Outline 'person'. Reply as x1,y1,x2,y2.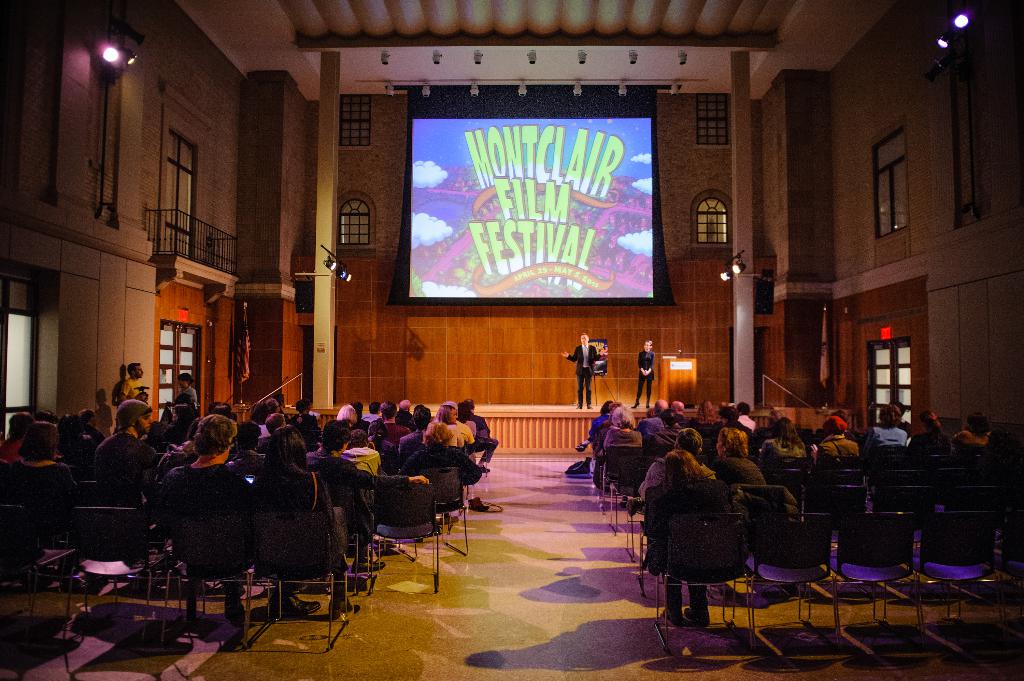
637,338,653,410.
